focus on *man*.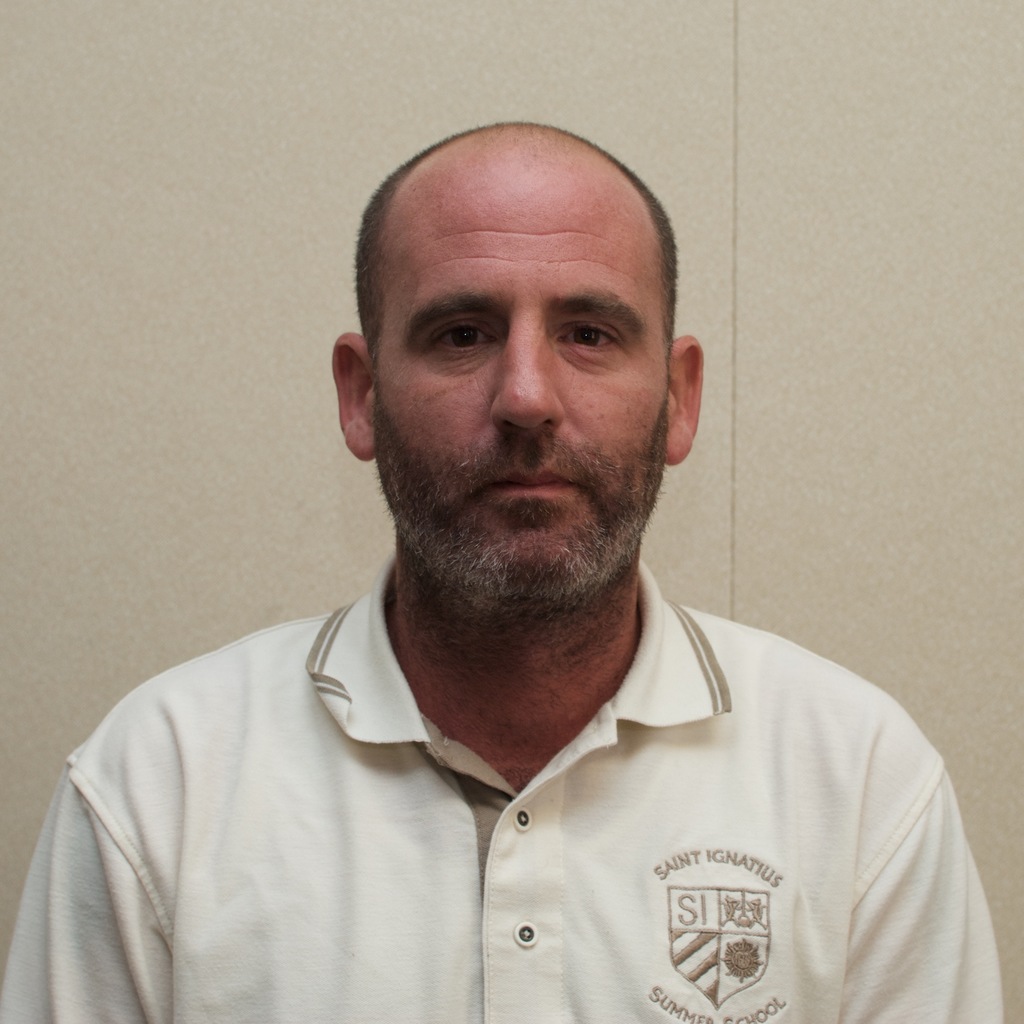
Focused at [left=0, top=78, right=1023, bottom=964].
